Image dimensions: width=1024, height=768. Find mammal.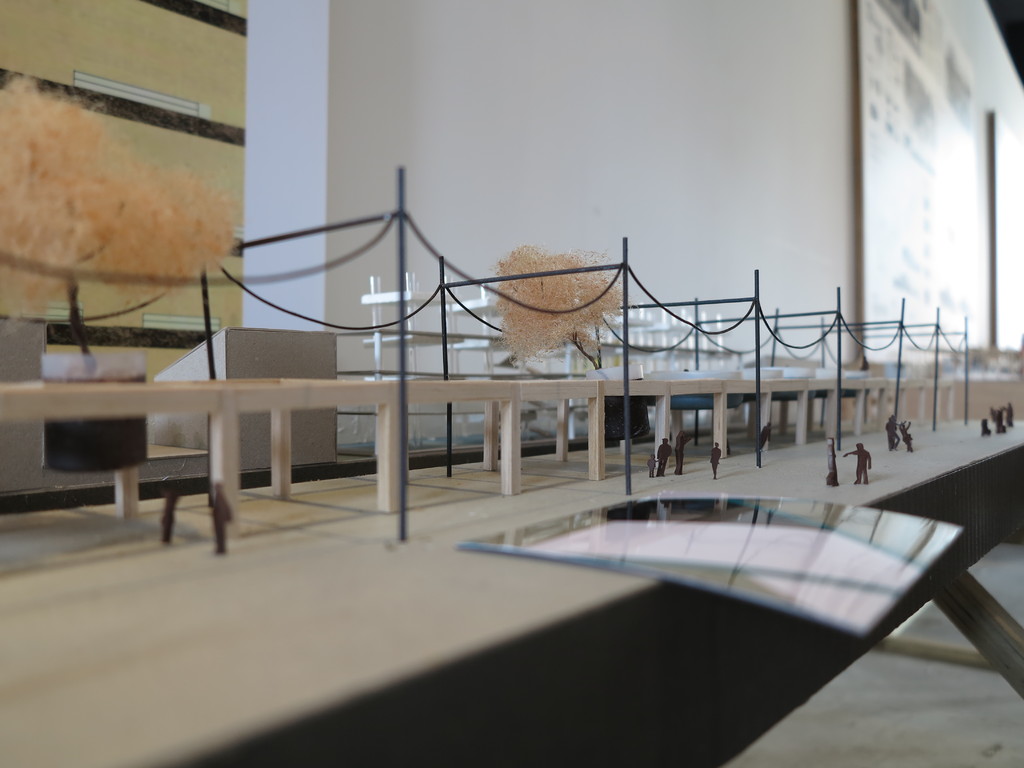
646/452/660/478.
